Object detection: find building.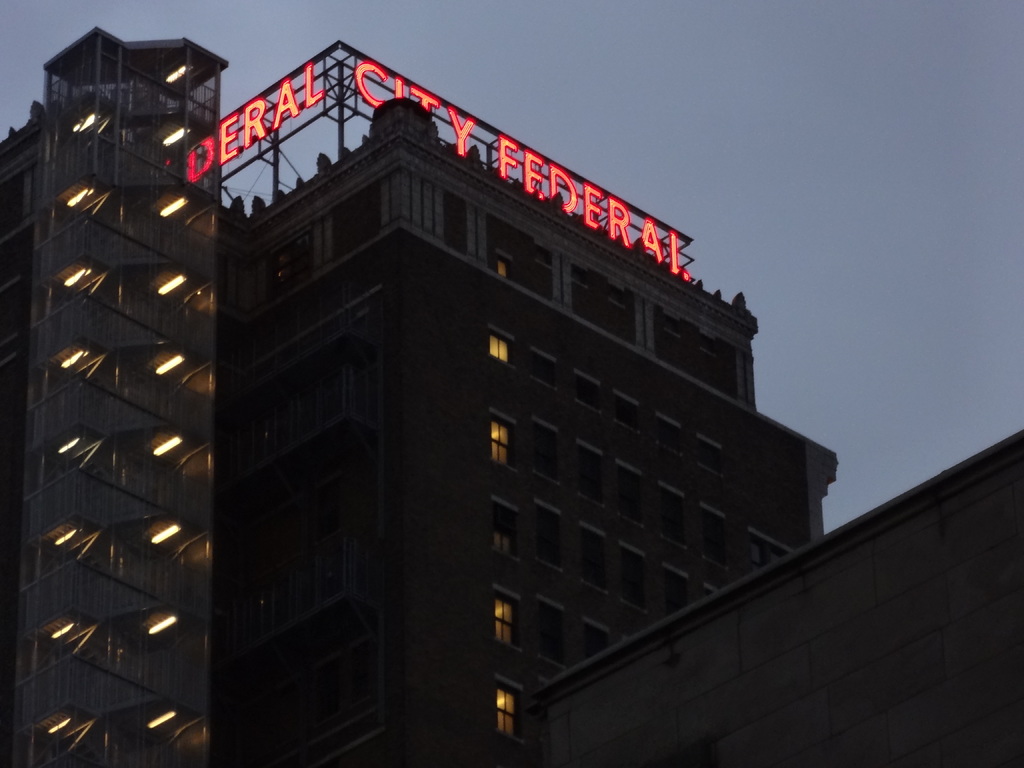
<region>528, 429, 1023, 767</region>.
